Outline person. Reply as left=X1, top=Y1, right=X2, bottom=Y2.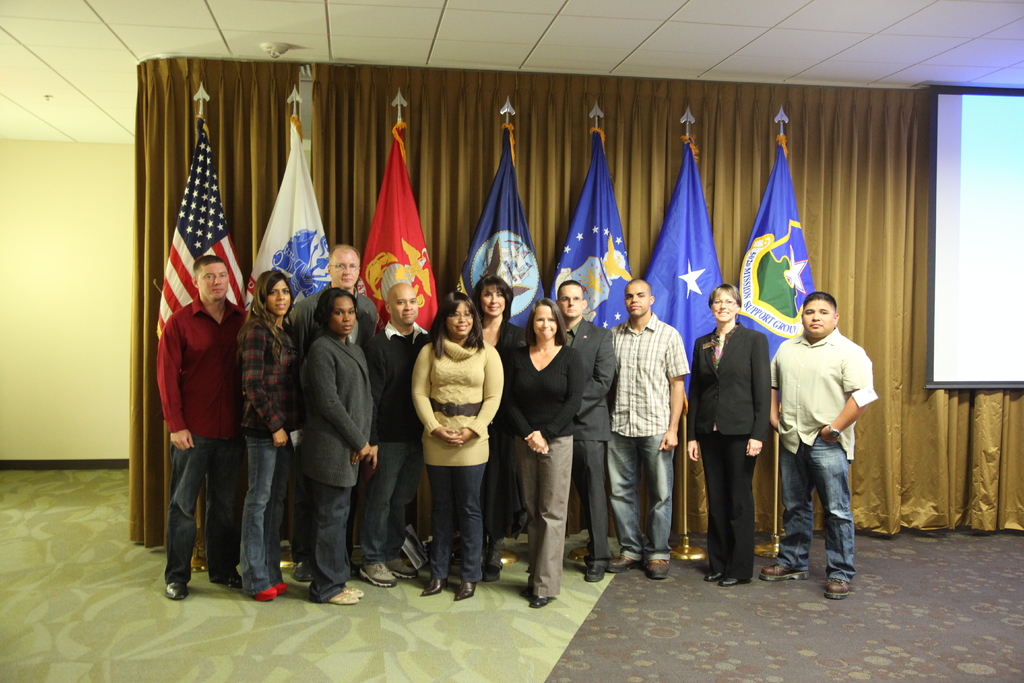
left=471, top=270, right=528, bottom=582.
